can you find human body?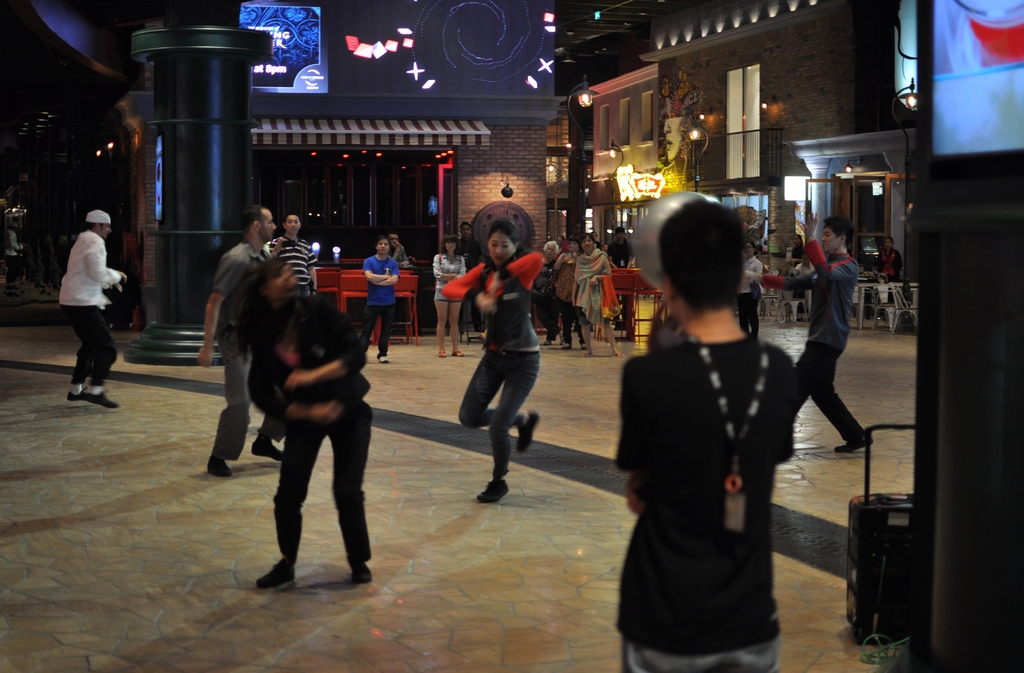
Yes, bounding box: select_region(537, 237, 559, 350).
